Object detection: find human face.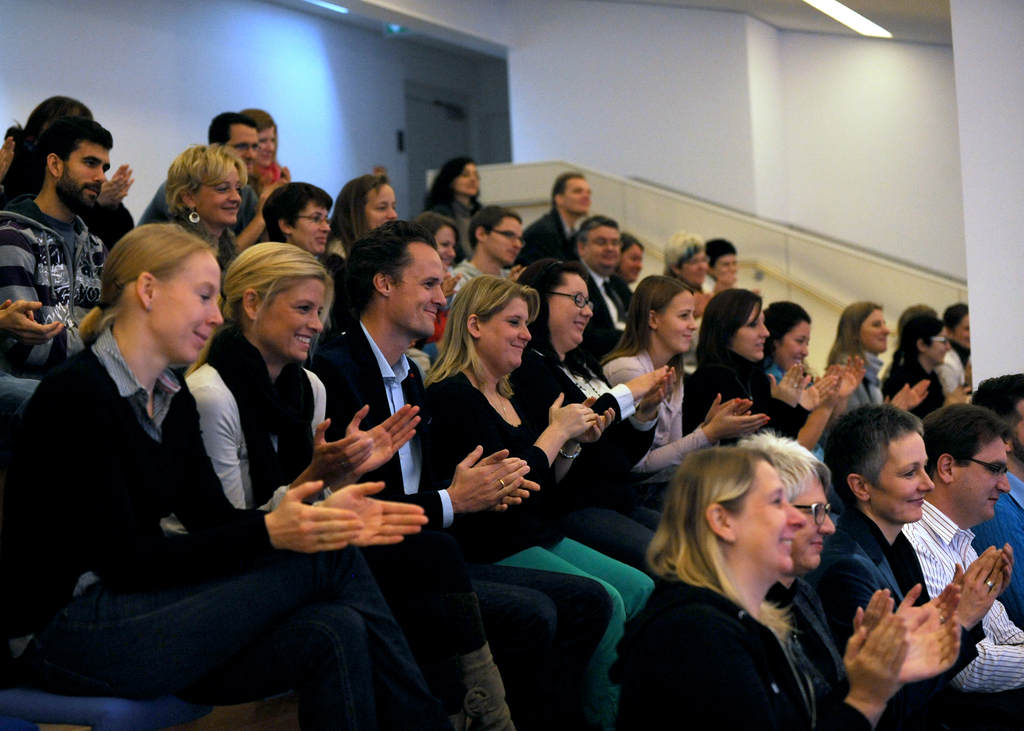
391,242,447,336.
